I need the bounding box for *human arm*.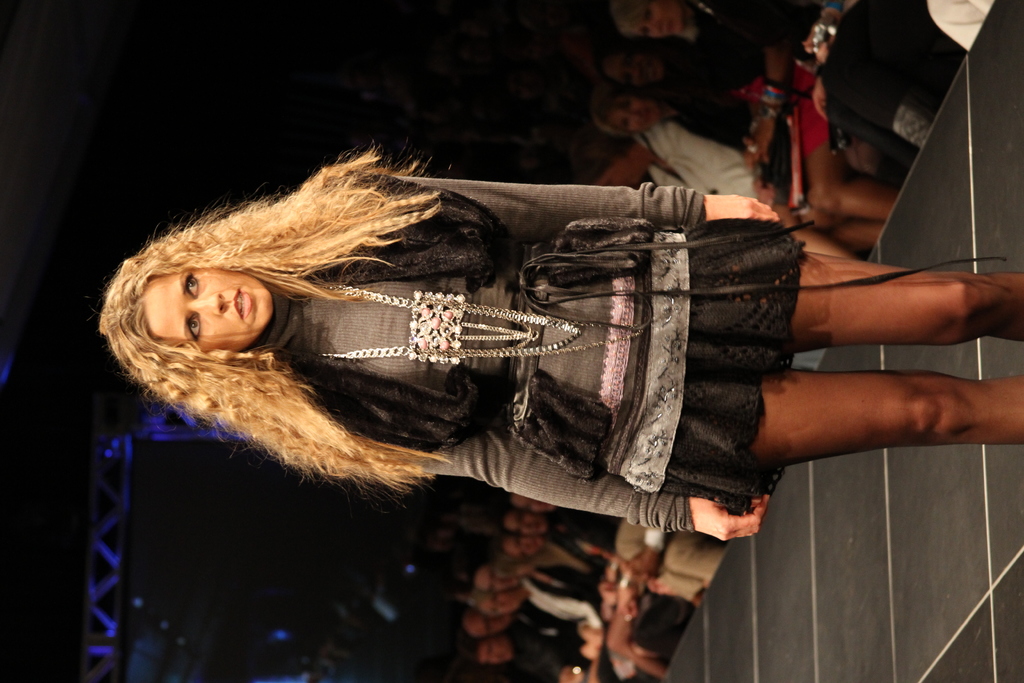
Here it is: 598, 576, 620, 620.
